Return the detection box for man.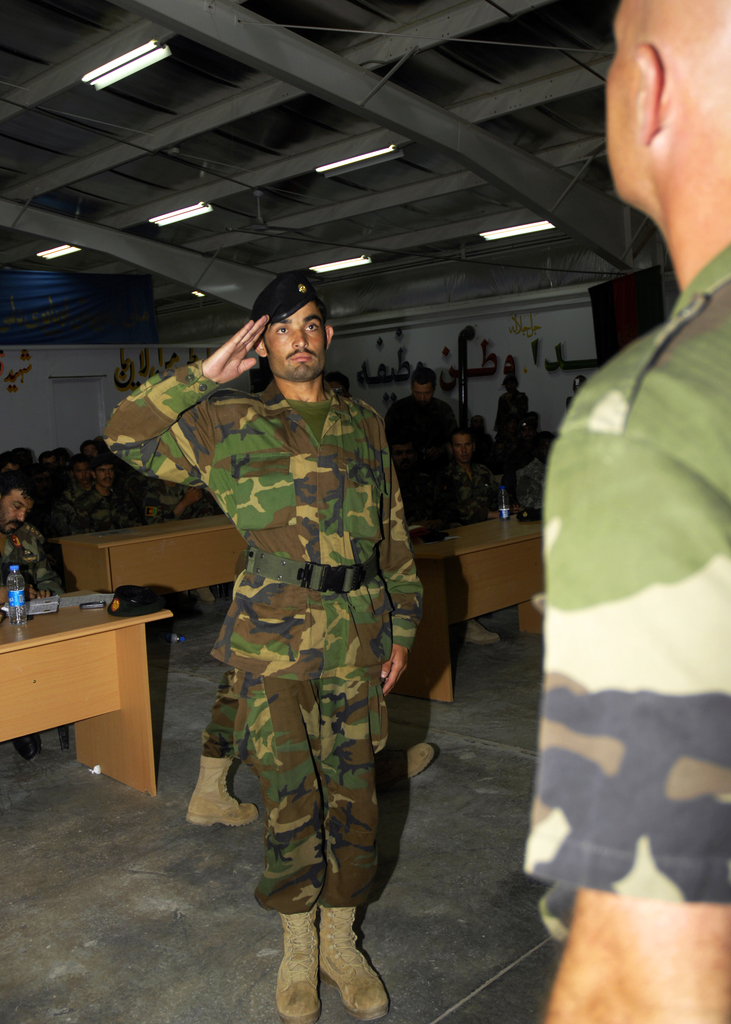
rect(513, 3, 725, 1023).
